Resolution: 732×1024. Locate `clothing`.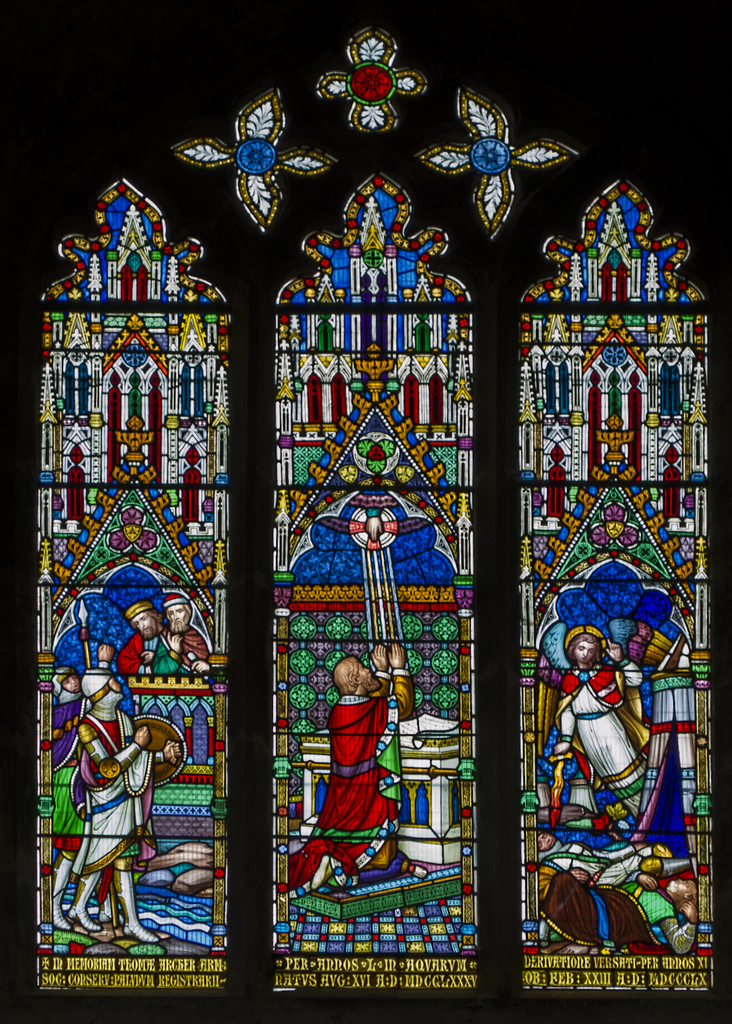
box=[81, 708, 162, 876].
